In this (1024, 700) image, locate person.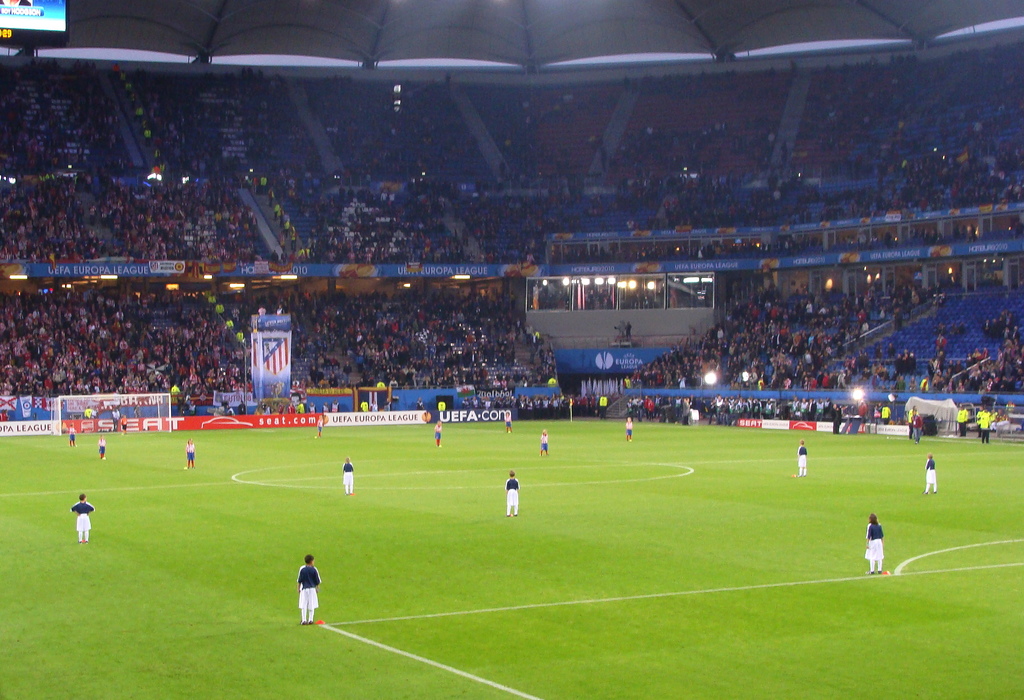
Bounding box: [x1=538, y1=430, x2=552, y2=457].
